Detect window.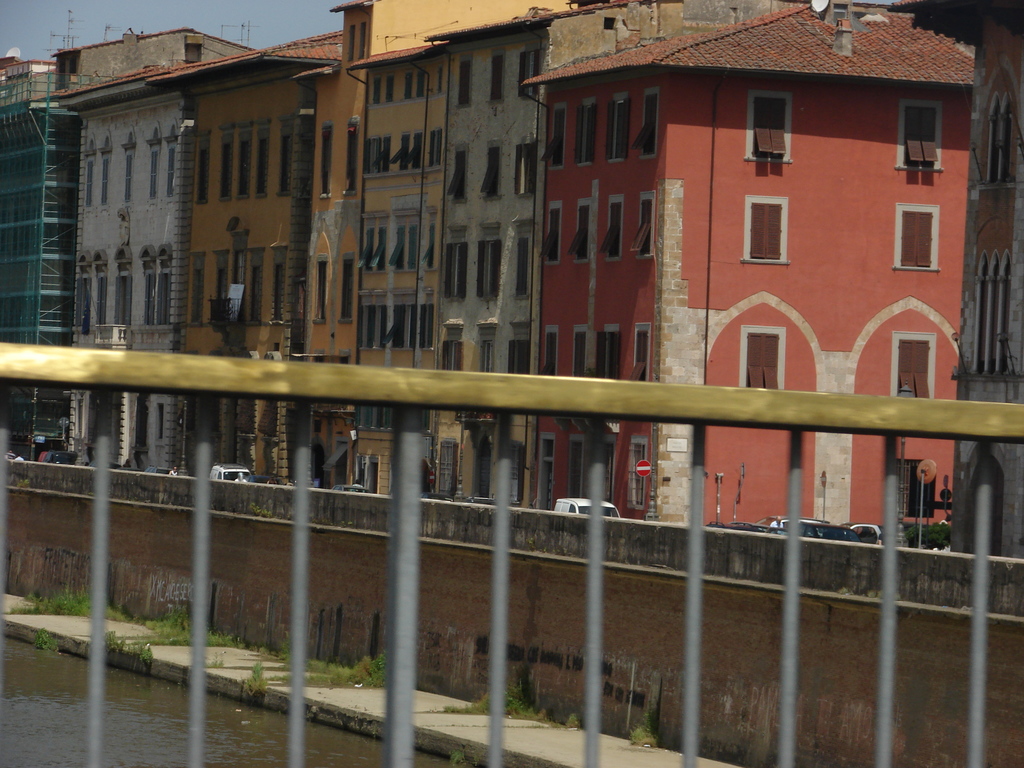
Detected at x1=630 y1=93 x2=657 y2=149.
